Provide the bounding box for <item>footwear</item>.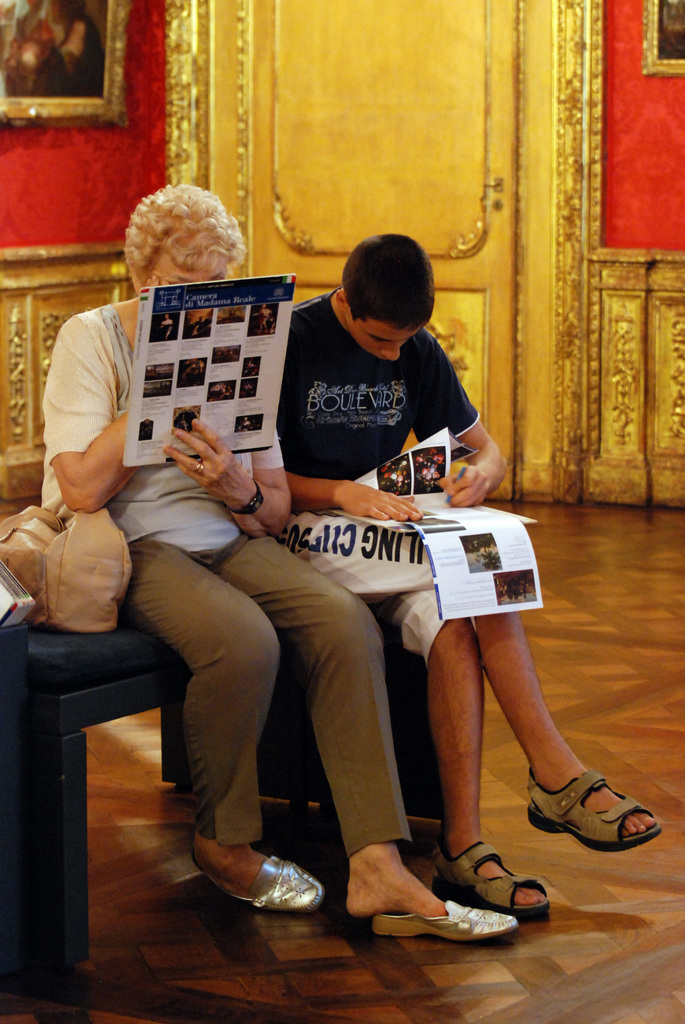
left=437, top=837, right=556, bottom=920.
